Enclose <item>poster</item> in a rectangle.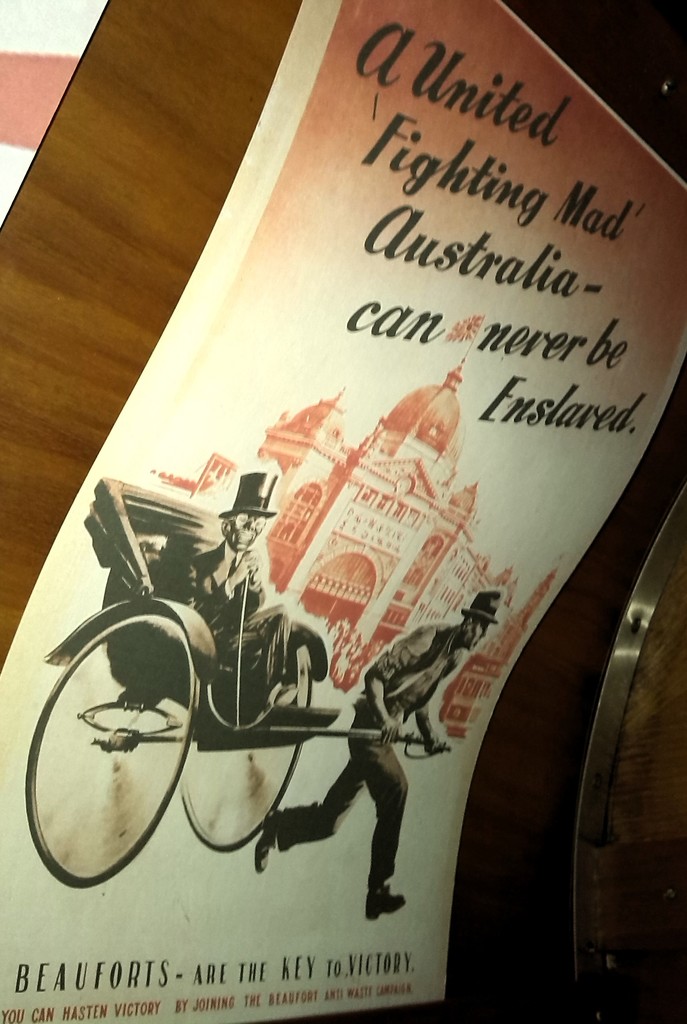
[left=0, top=0, right=686, bottom=1023].
